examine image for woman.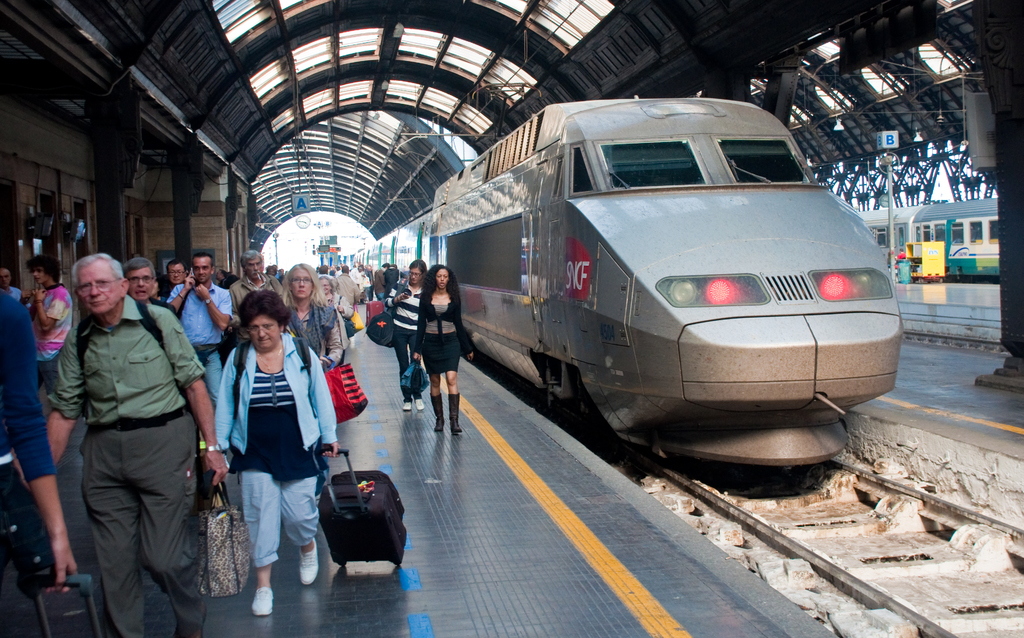
Examination result: [387,255,431,411].
